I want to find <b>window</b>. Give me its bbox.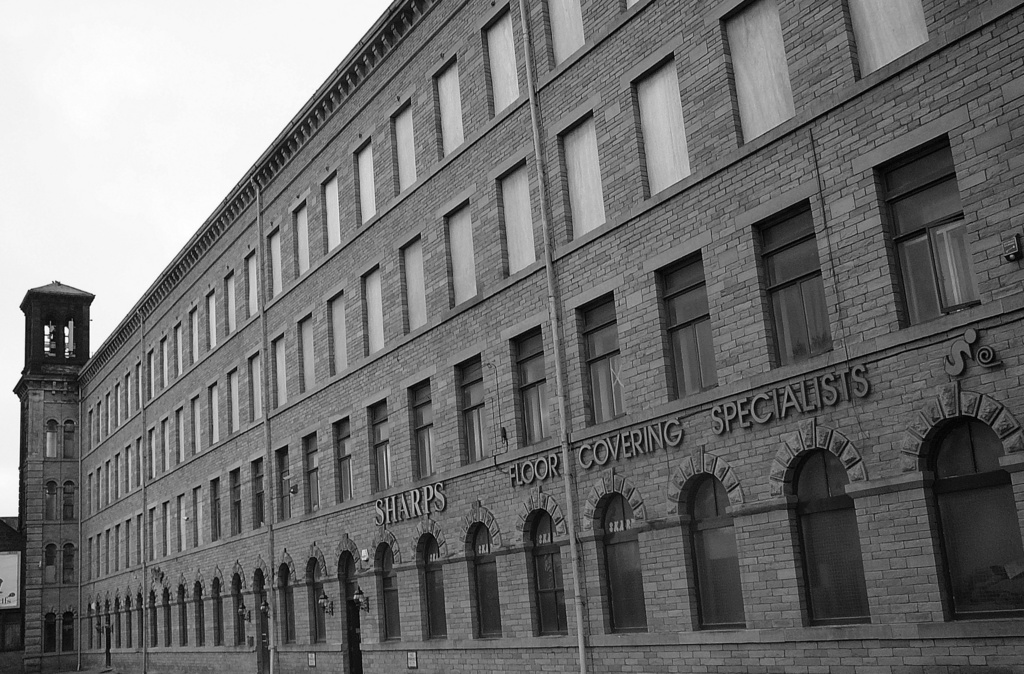
{"left": 455, "top": 510, "right": 509, "bottom": 632}.
